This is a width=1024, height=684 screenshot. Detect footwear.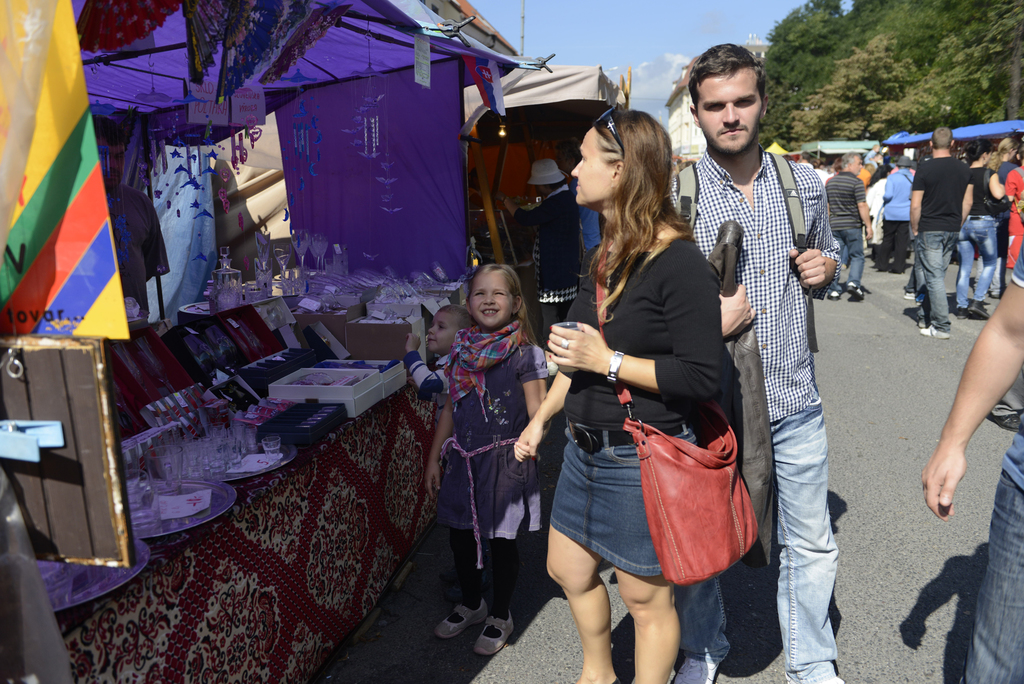
x1=956, y1=307, x2=973, y2=319.
